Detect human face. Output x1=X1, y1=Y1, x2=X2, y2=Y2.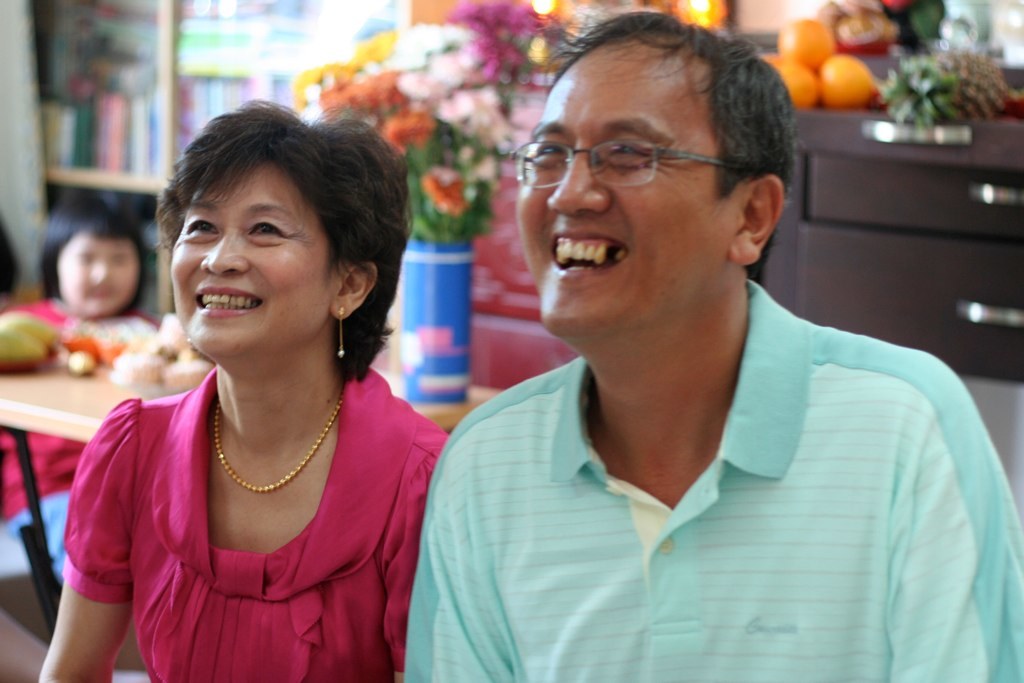
x1=515, y1=46, x2=731, y2=341.
